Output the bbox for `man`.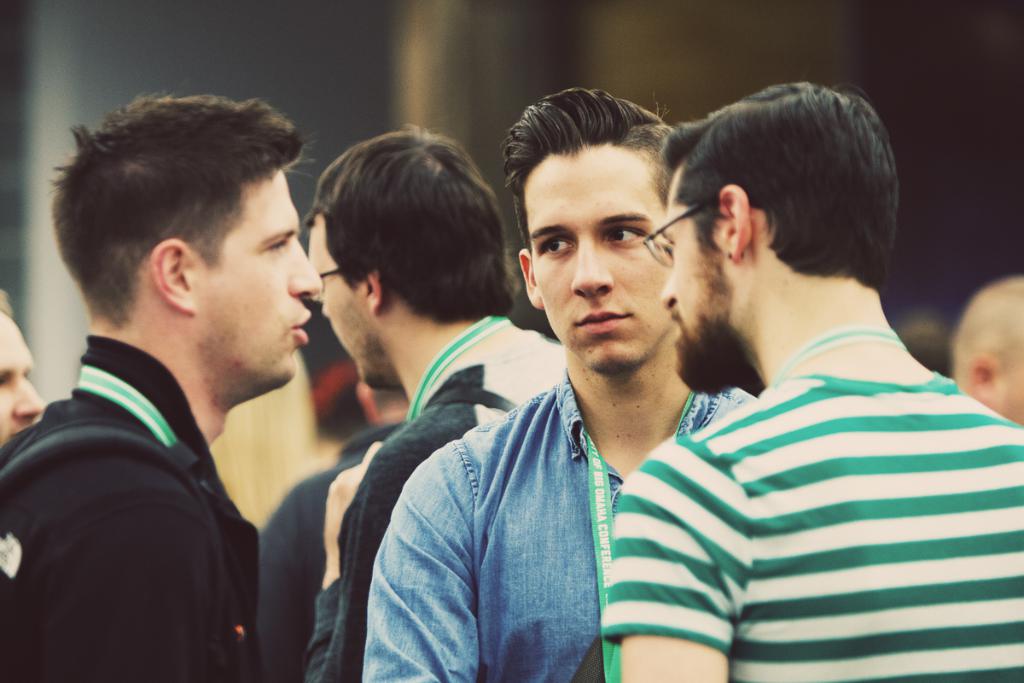
Rect(956, 277, 1023, 425).
